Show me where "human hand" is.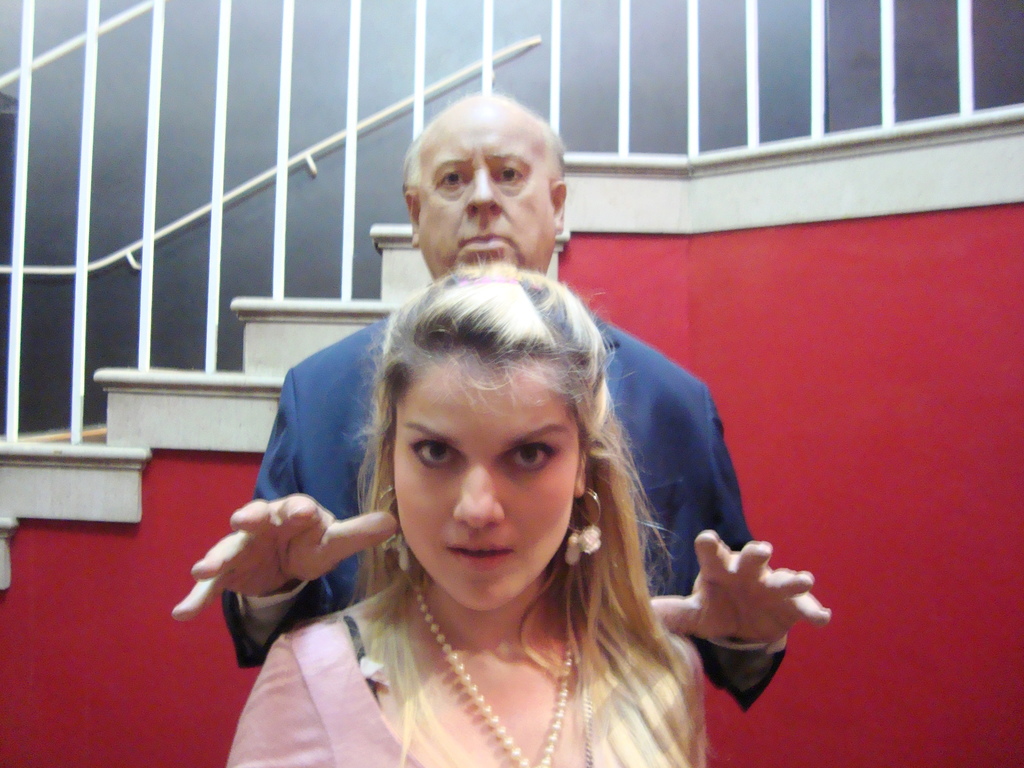
"human hand" is at left=189, top=489, right=380, bottom=628.
